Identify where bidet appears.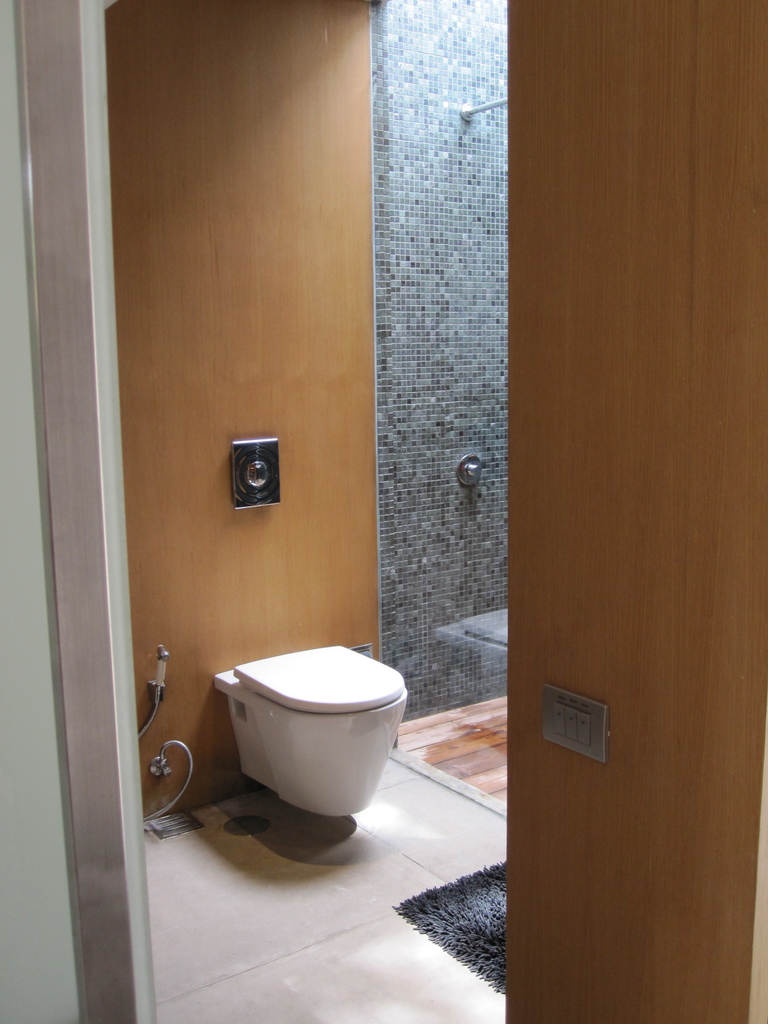
Appears at 220,647,406,816.
